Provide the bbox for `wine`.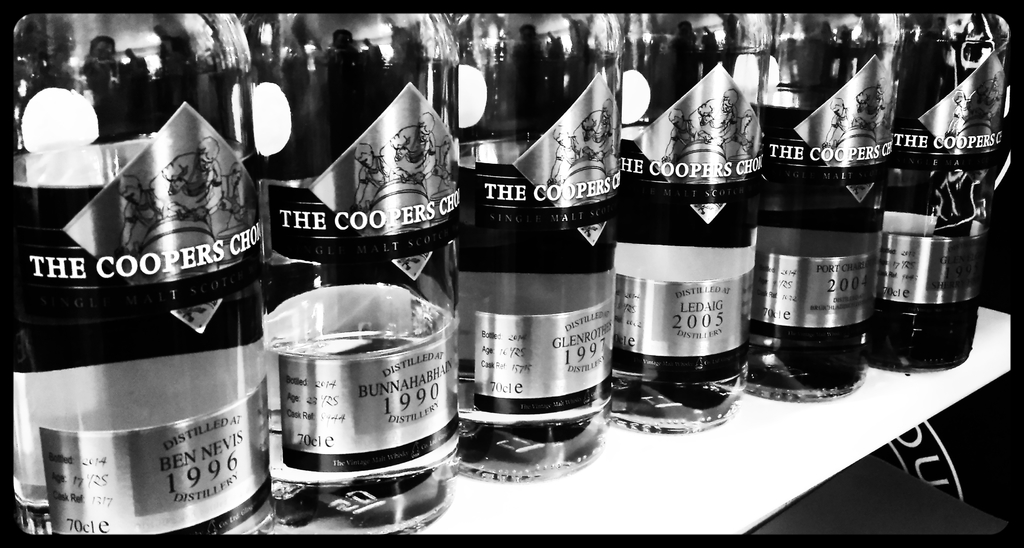
10, 58, 287, 529.
